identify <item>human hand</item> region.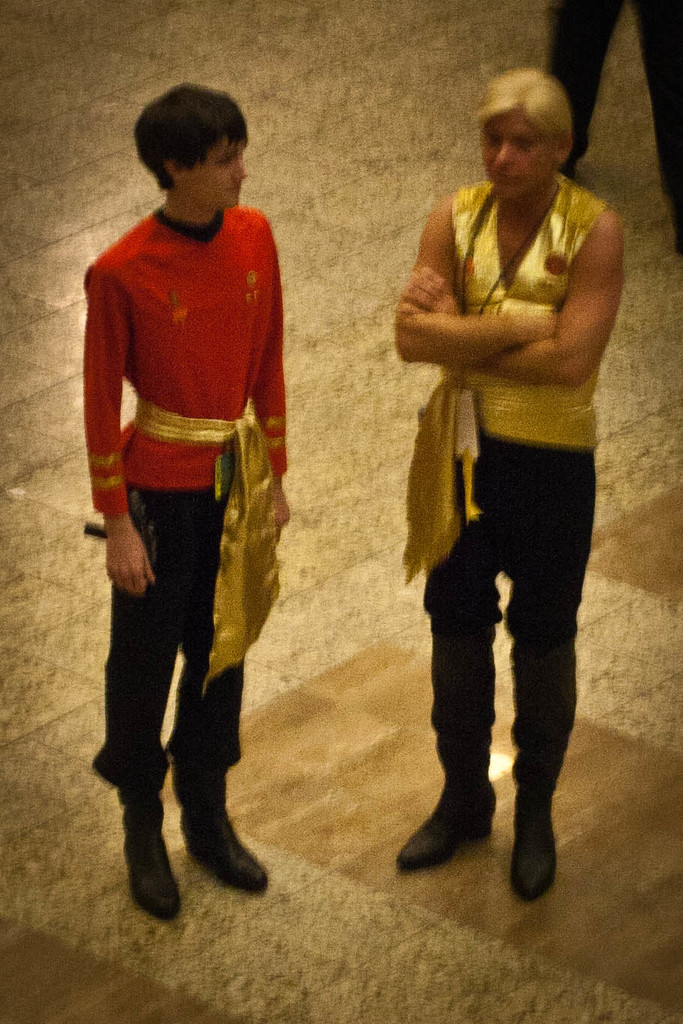
Region: pyautogui.locateOnScreen(270, 492, 293, 549).
